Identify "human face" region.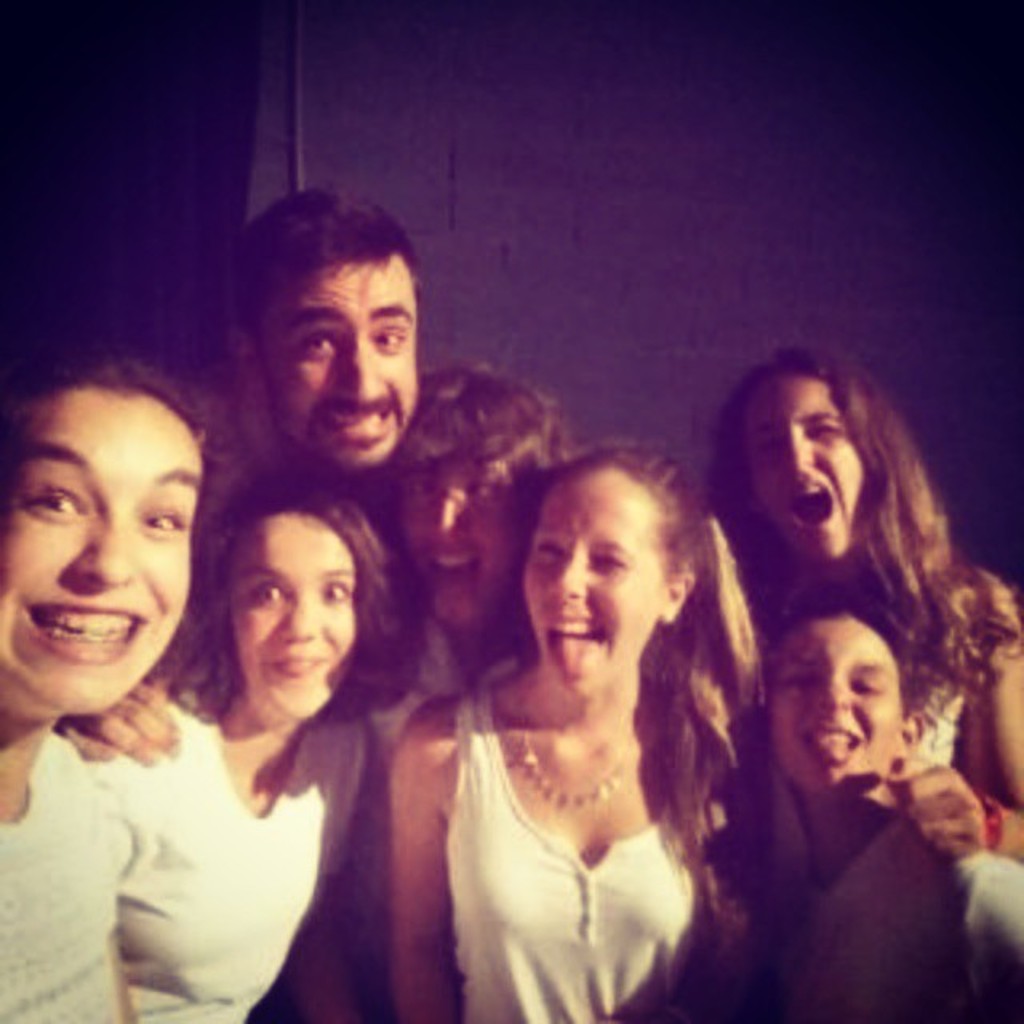
Region: {"x1": 0, "y1": 390, "x2": 198, "y2": 710}.
